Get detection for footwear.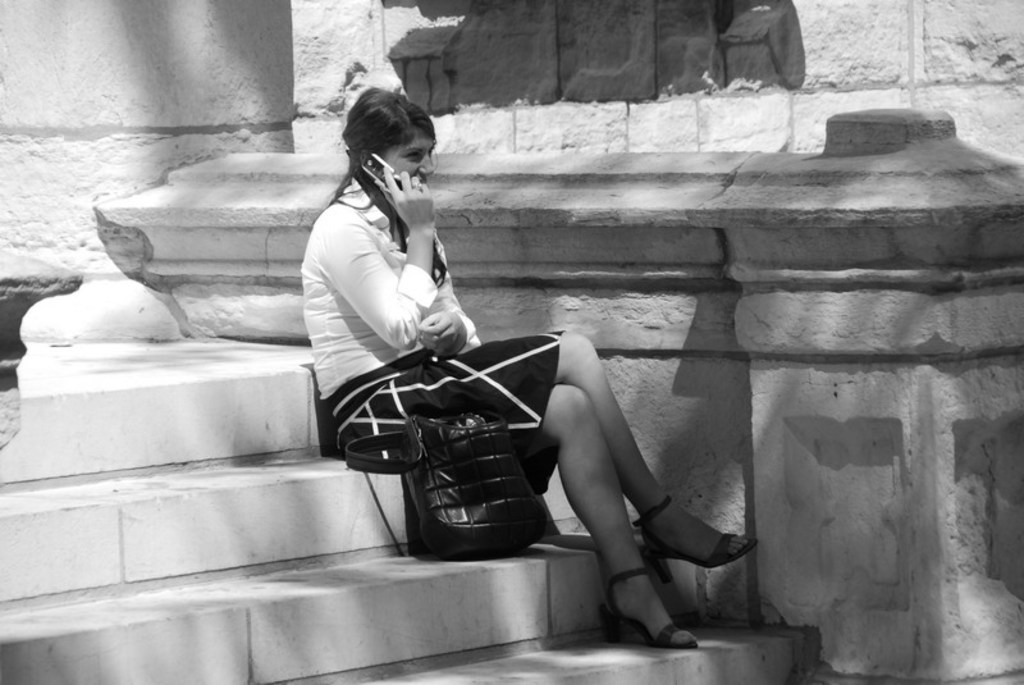
Detection: 598/571/701/648.
